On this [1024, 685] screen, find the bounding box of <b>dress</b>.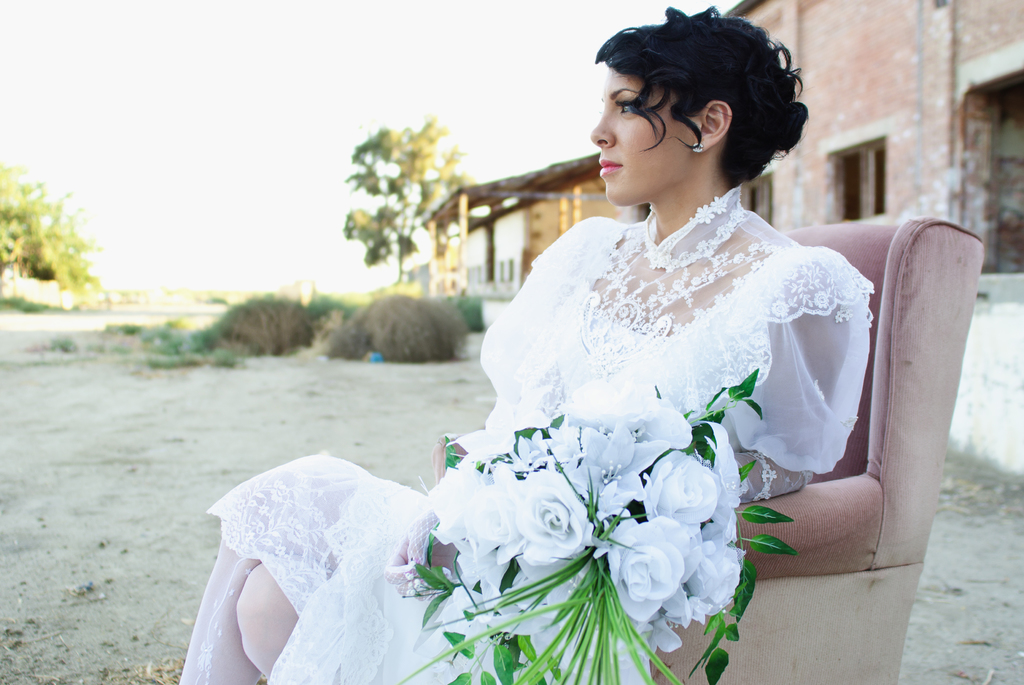
Bounding box: 212,185,874,684.
